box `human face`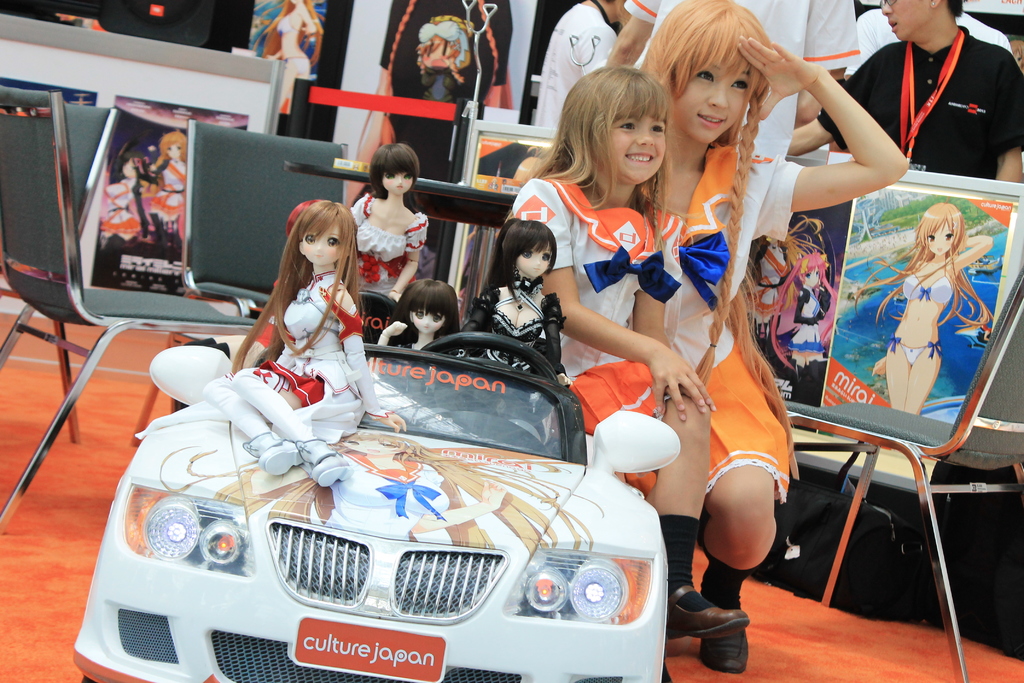
(676,62,750,142)
